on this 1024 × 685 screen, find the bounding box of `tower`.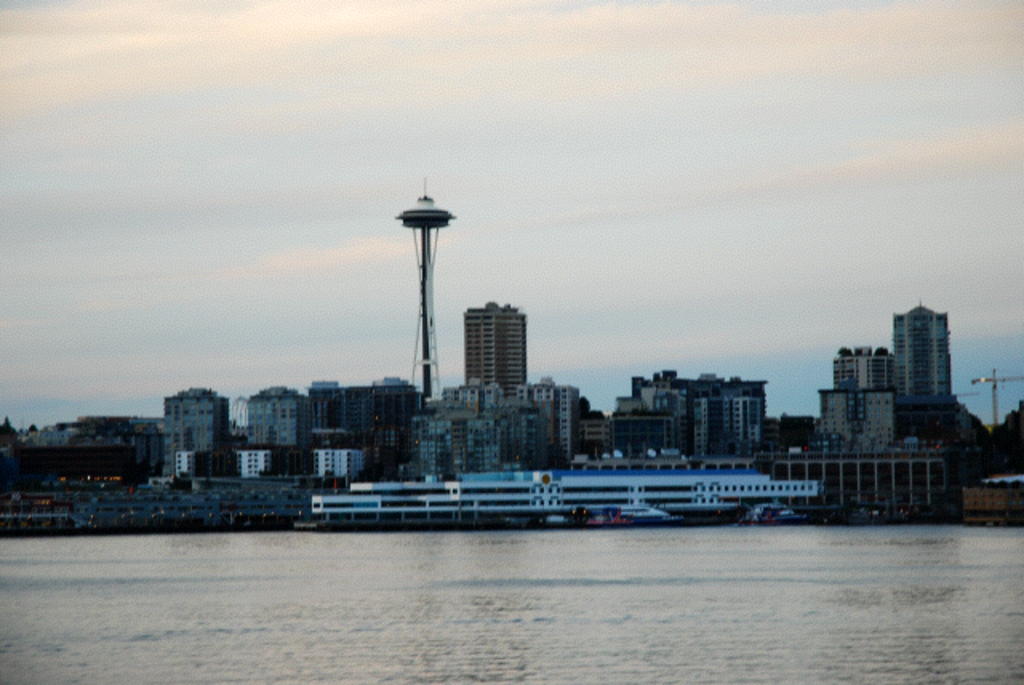
Bounding box: <region>394, 173, 456, 402</region>.
